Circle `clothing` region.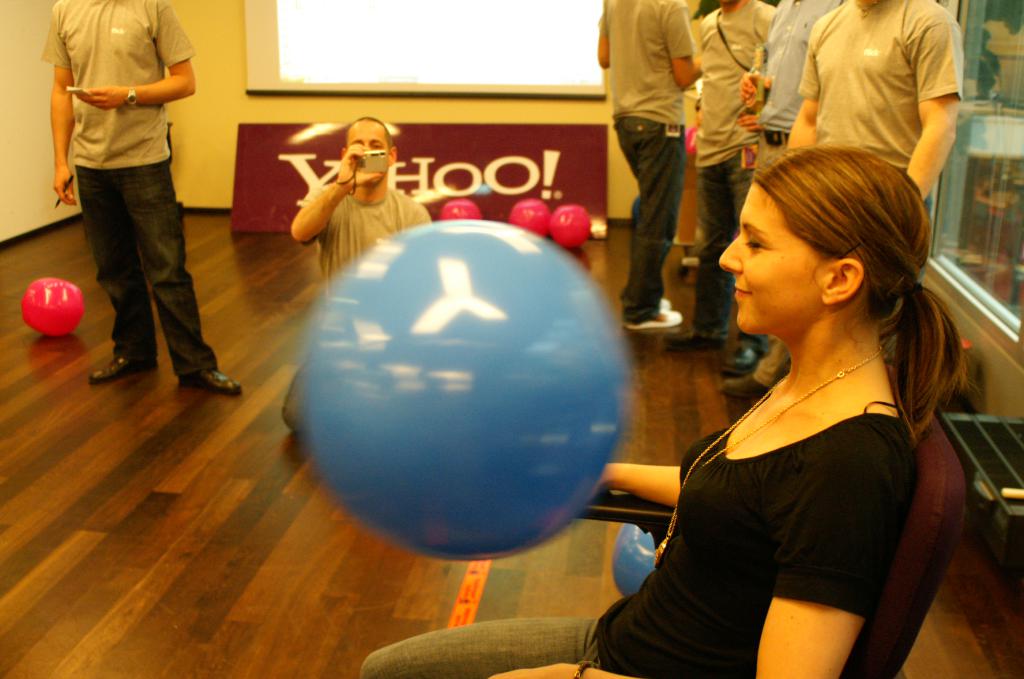
Region: box(279, 184, 430, 432).
